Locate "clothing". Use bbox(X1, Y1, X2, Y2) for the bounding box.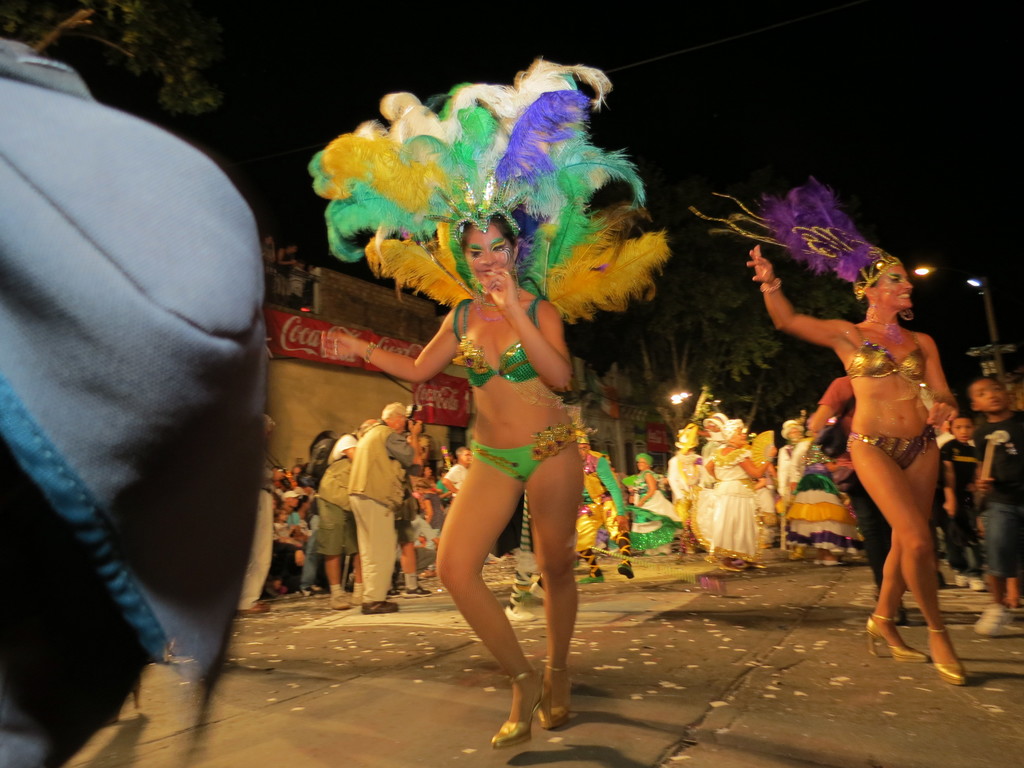
bbox(849, 430, 936, 472).
